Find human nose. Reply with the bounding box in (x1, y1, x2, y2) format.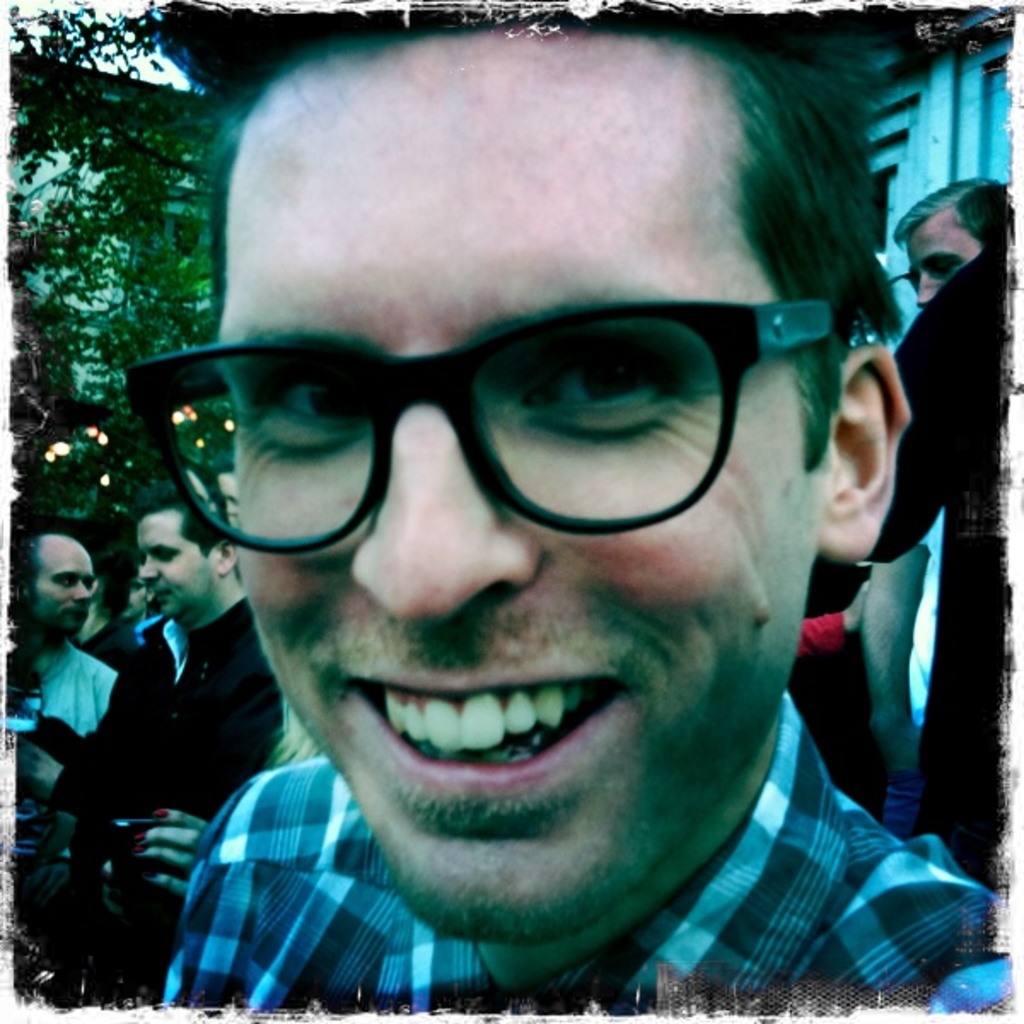
(915, 268, 939, 311).
